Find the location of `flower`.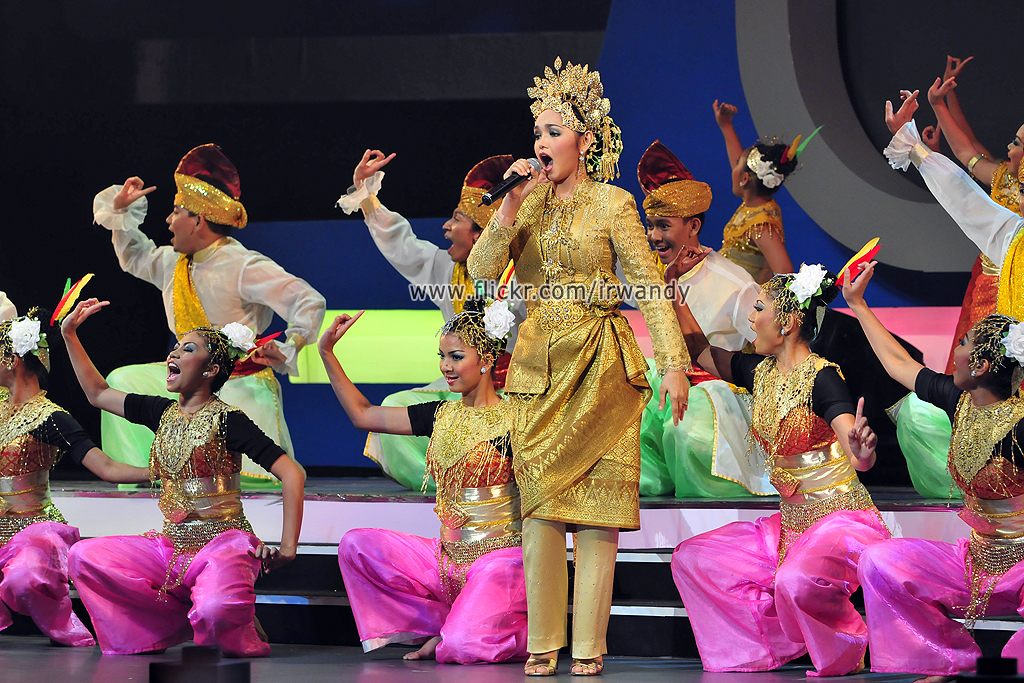
Location: x1=789 y1=260 x2=825 y2=298.
